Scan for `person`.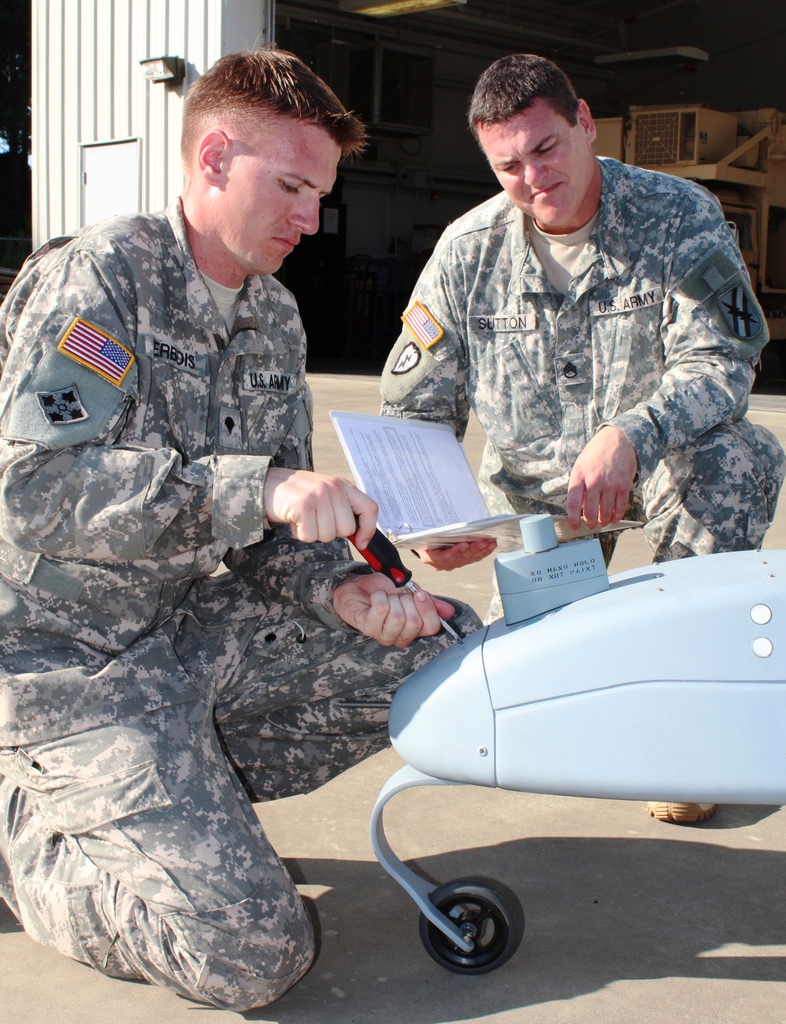
Scan result: (387, 45, 785, 824).
